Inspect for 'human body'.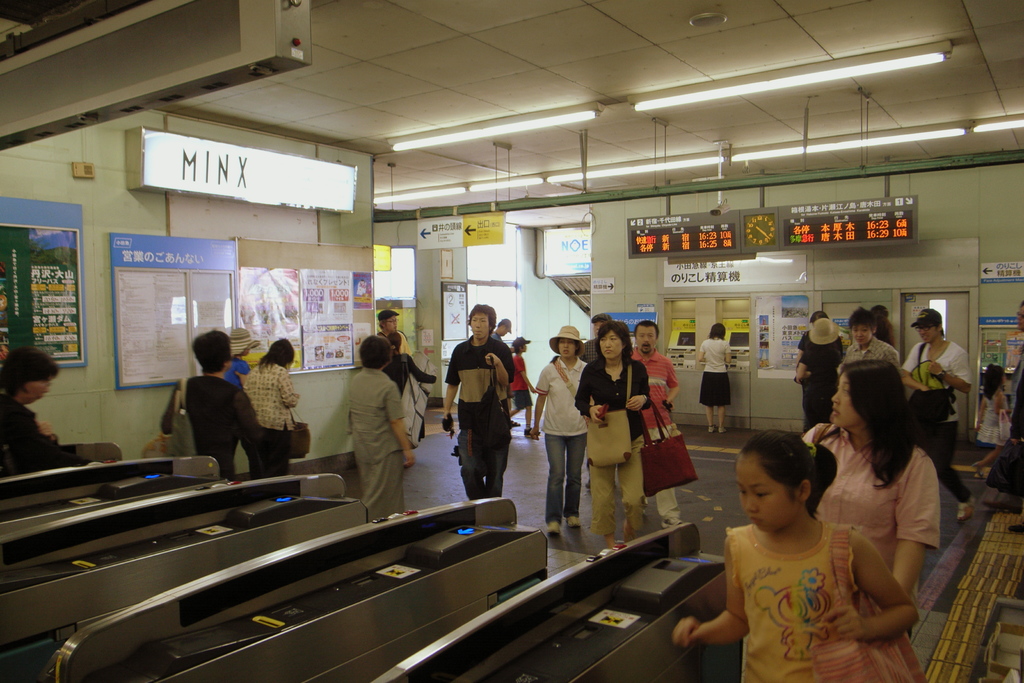
Inspection: select_region(796, 315, 842, 424).
